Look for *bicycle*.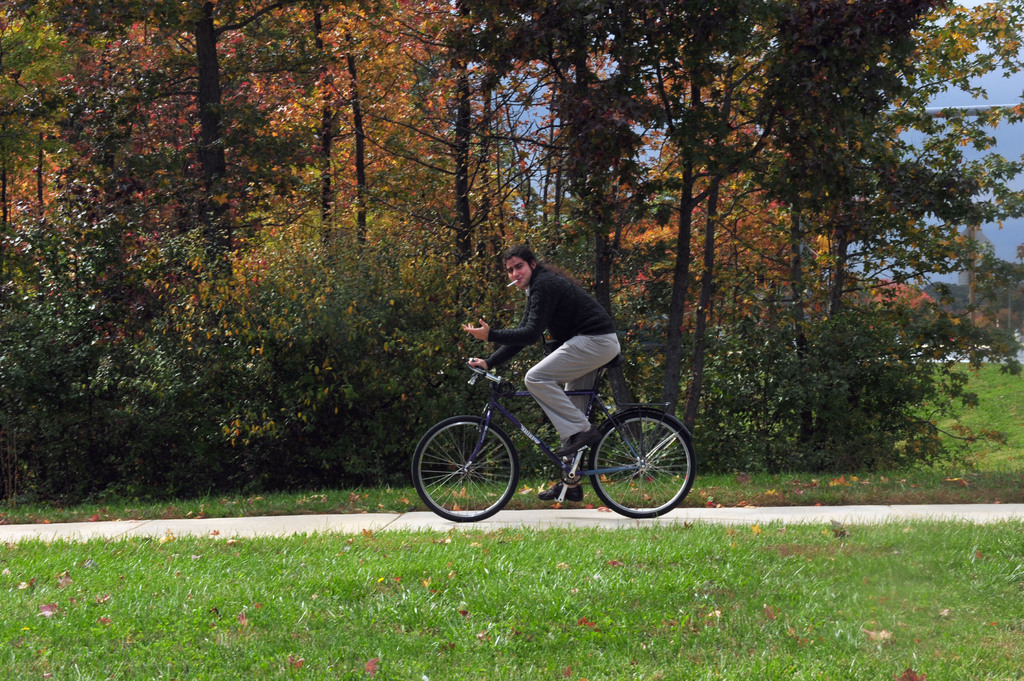
Found: <region>420, 340, 691, 524</region>.
